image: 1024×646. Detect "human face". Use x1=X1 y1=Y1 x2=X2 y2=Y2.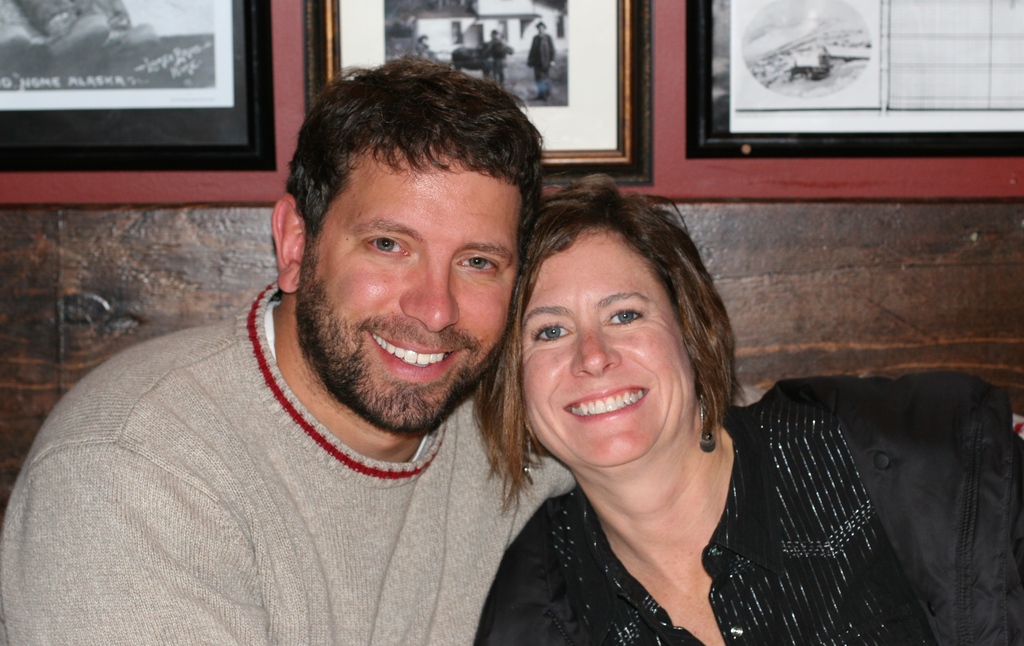
x1=296 y1=140 x2=520 y2=435.
